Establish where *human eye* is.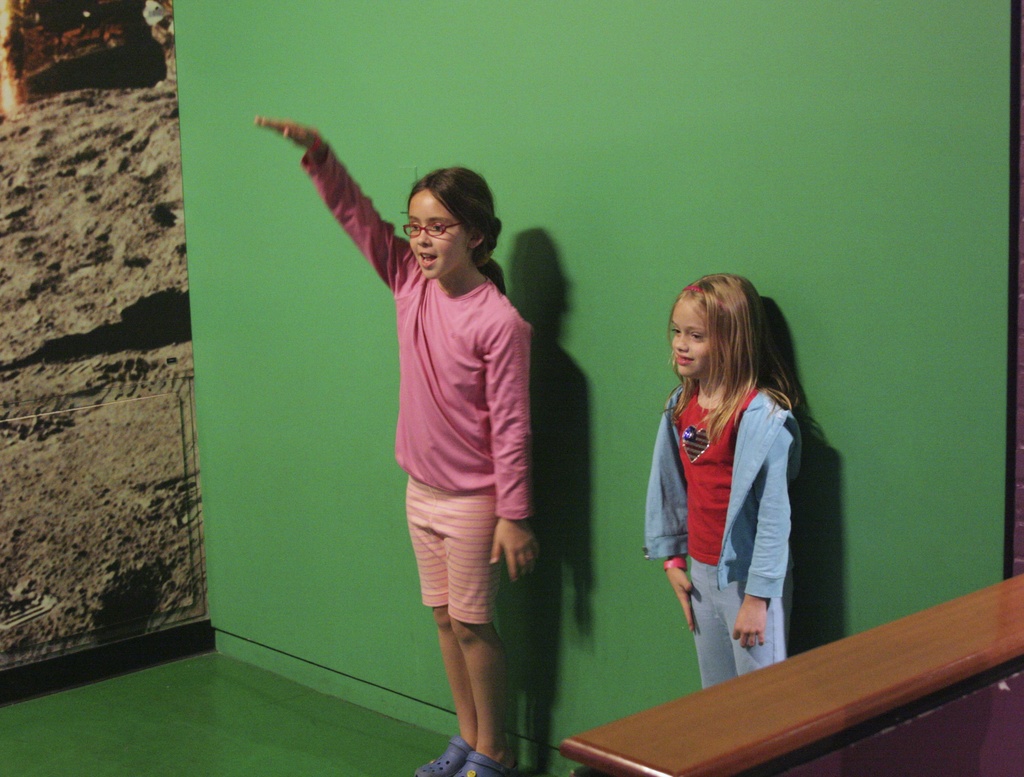
Established at <region>688, 329, 705, 344</region>.
